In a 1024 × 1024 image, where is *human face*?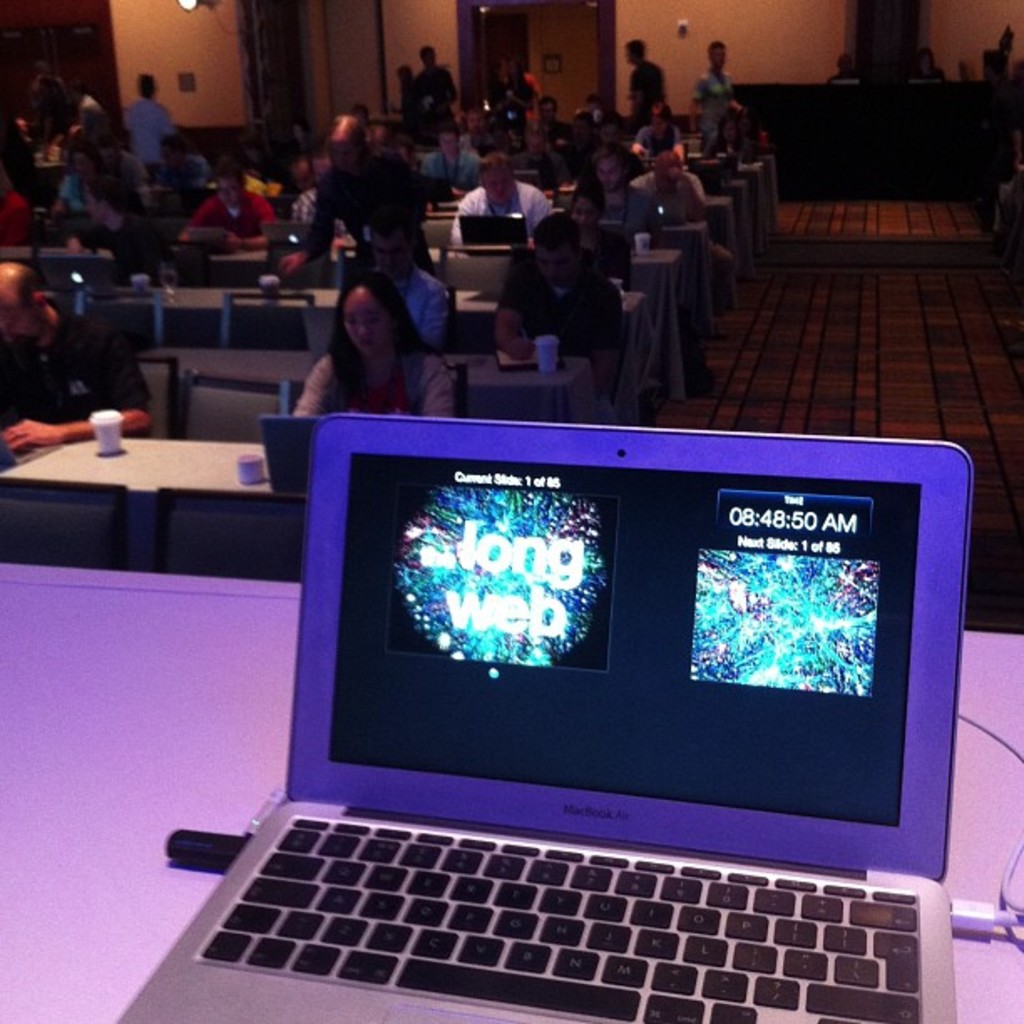
[x1=537, y1=253, x2=572, y2=279].
